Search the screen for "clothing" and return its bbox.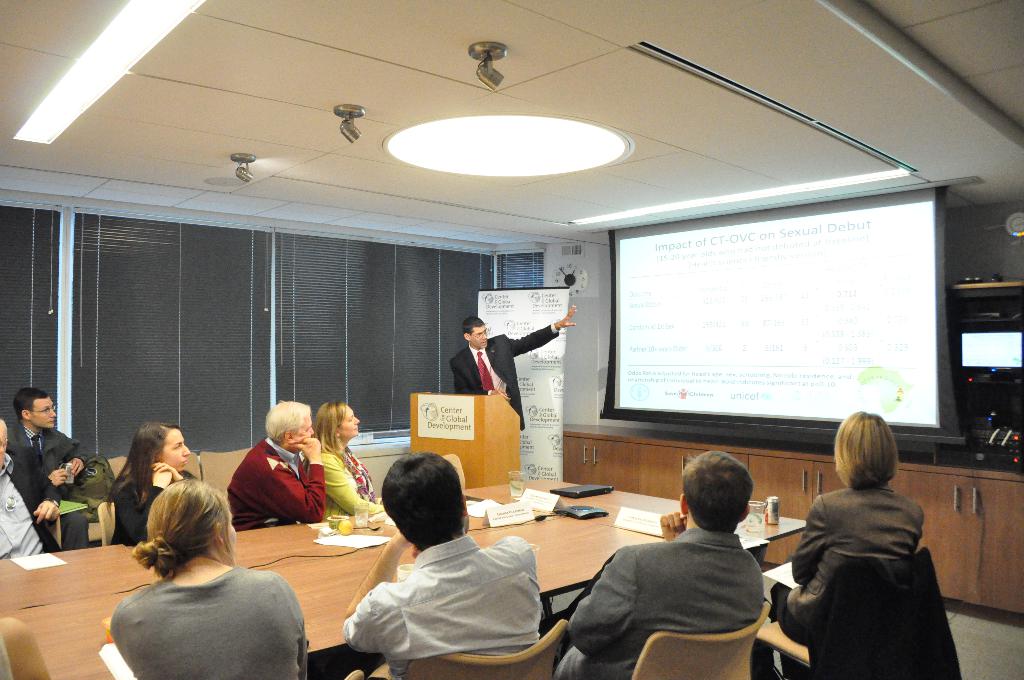
Found: [351,534,567,673].
